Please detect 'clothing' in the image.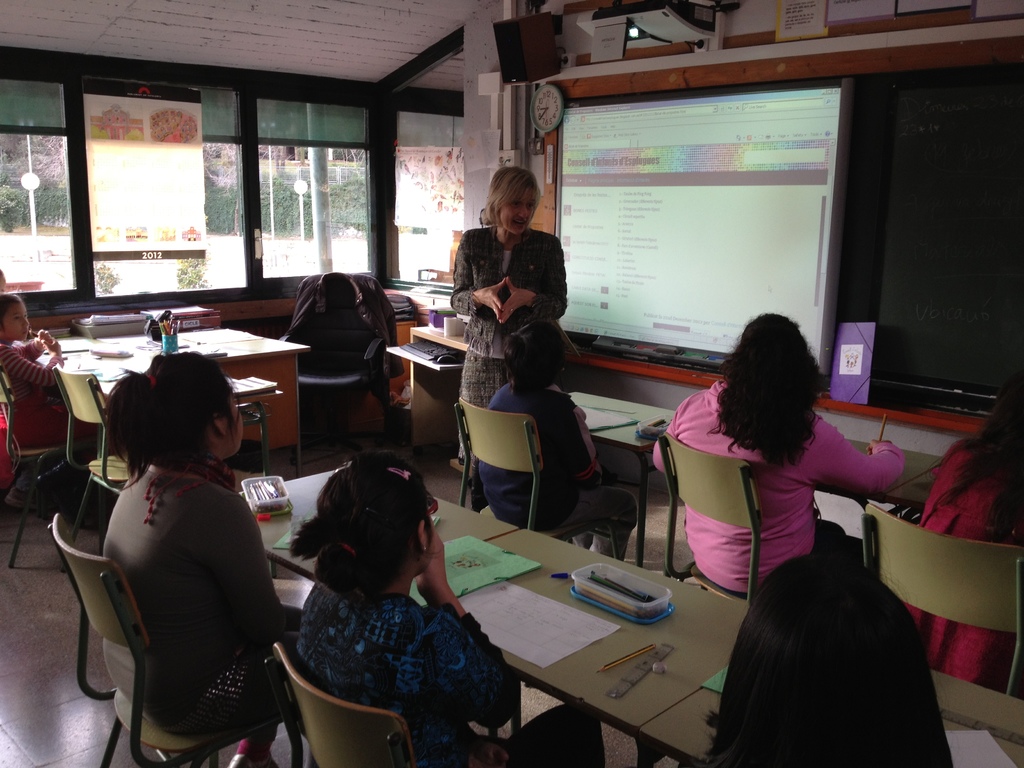
(554, 490, 634, 564).
